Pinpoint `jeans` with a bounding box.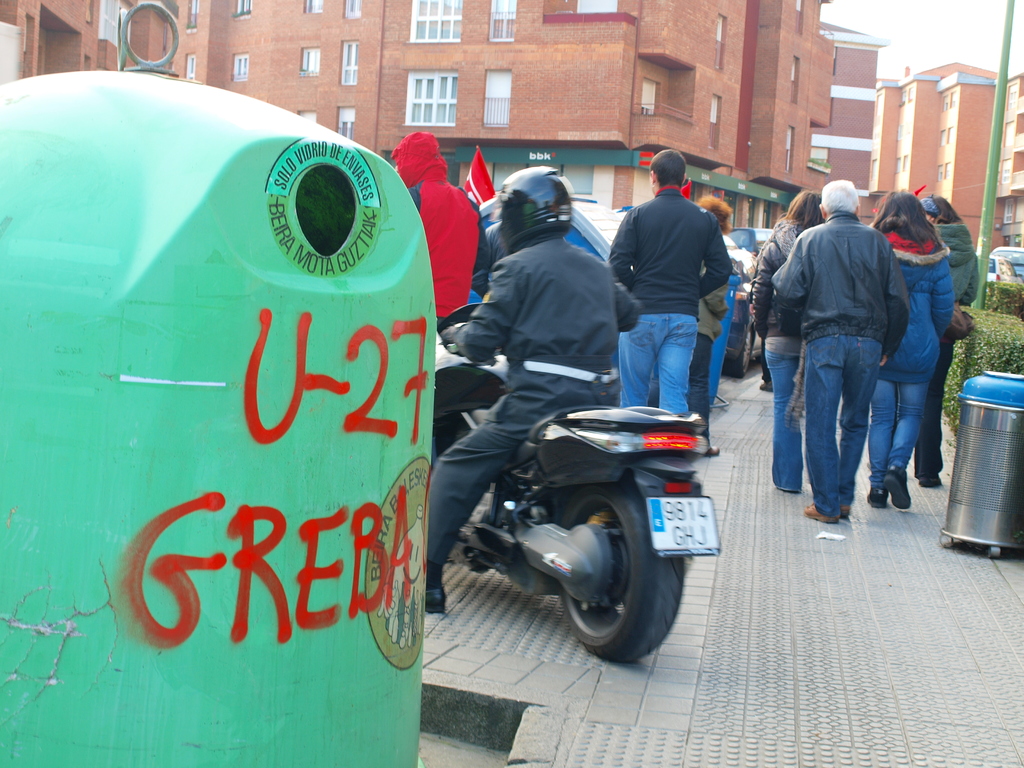
detection(806, 344, 877, 516).
